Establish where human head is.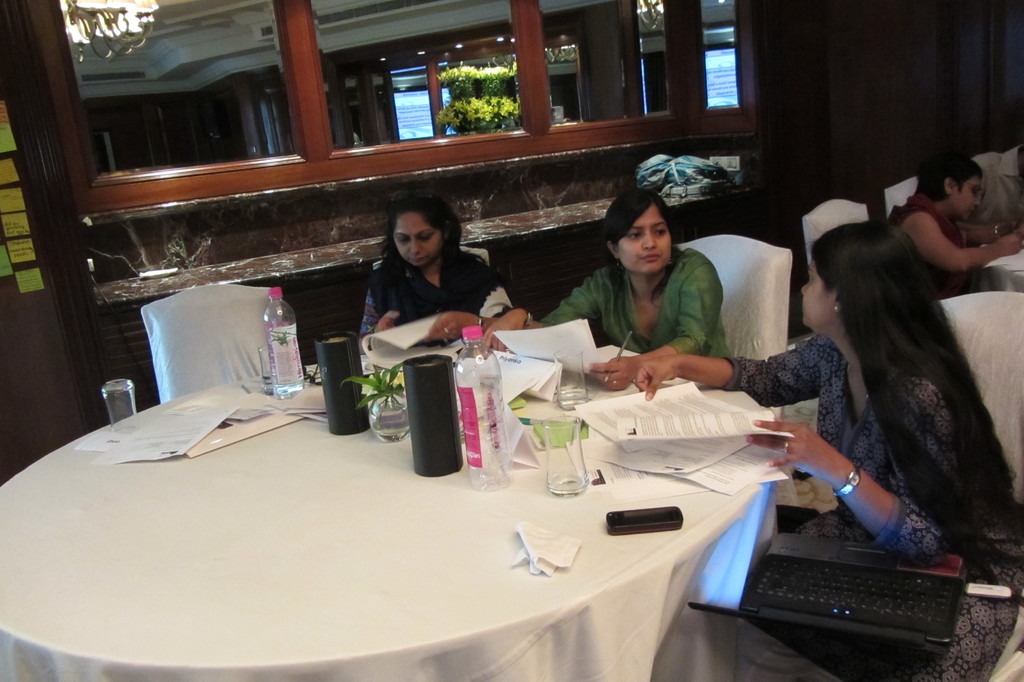
Established at box(387, 191, 467, 269).
